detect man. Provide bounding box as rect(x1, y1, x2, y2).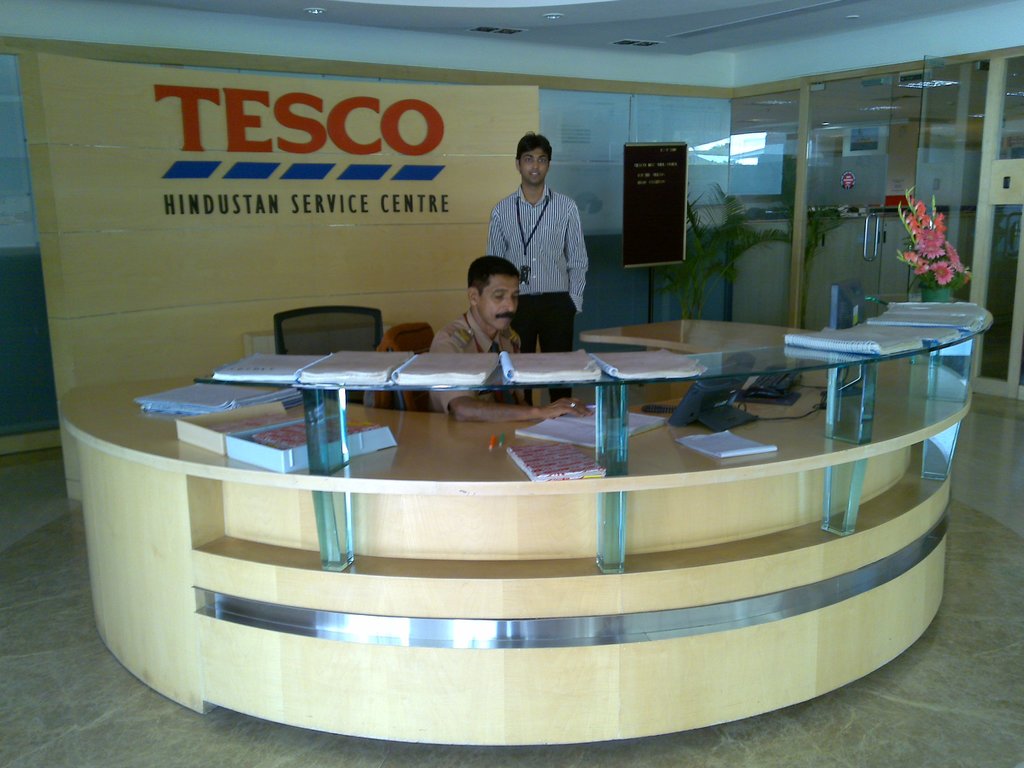
rect(423, 254, 584, 421).
